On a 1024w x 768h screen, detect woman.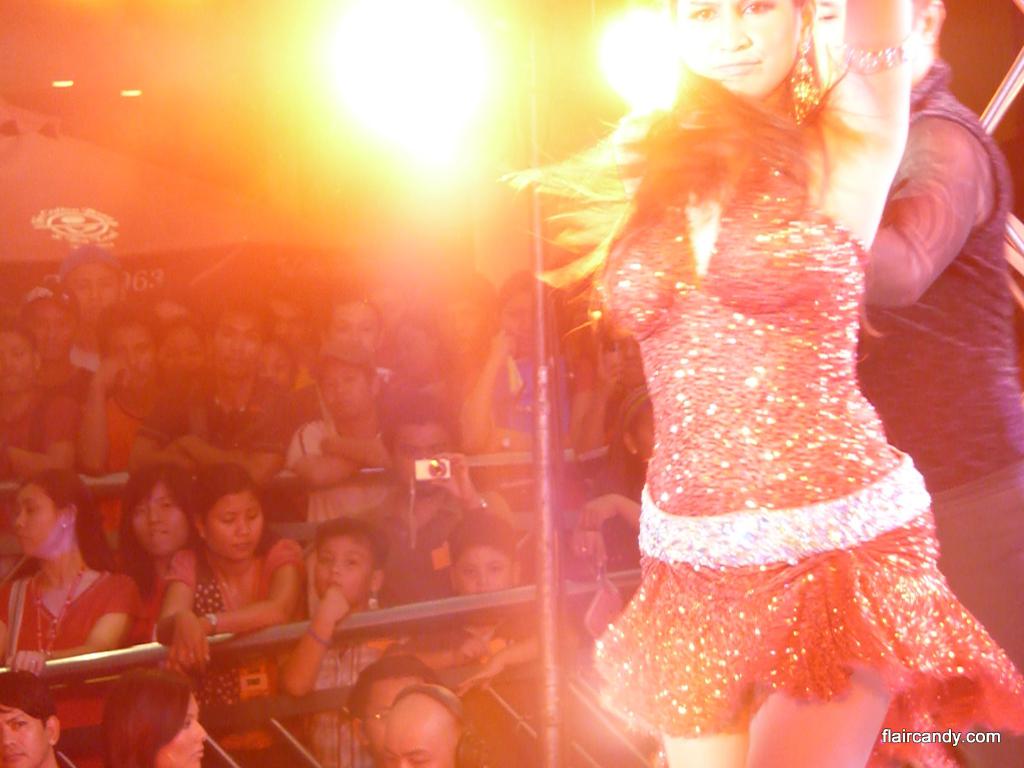
bbox=[485, 0, 1023, 747].
